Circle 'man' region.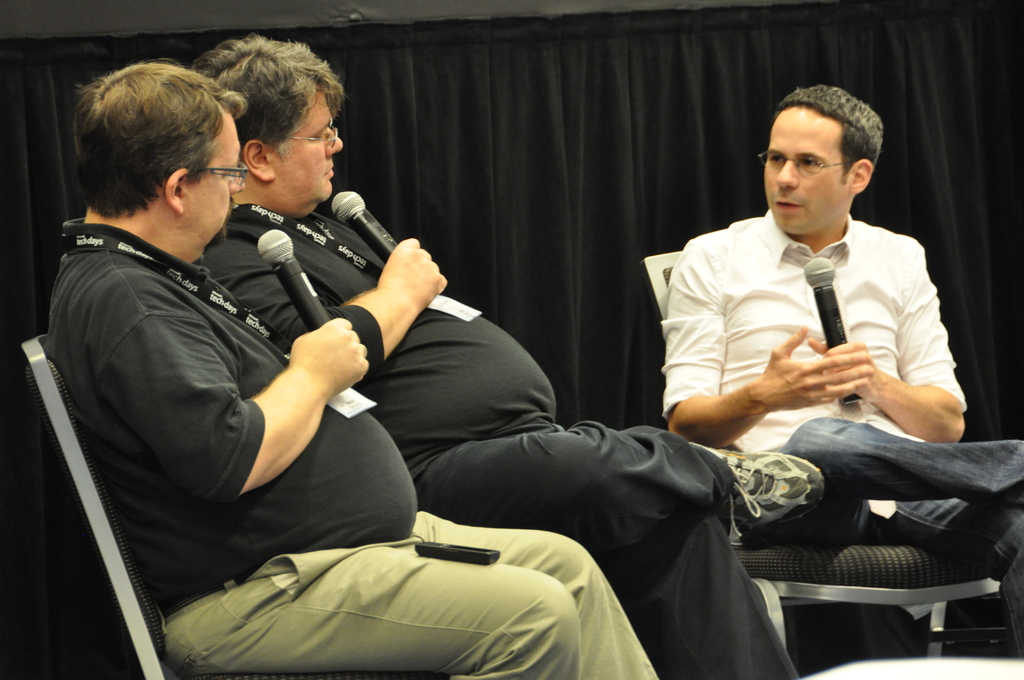
Region: bbox(653, 104, 973, 544).
